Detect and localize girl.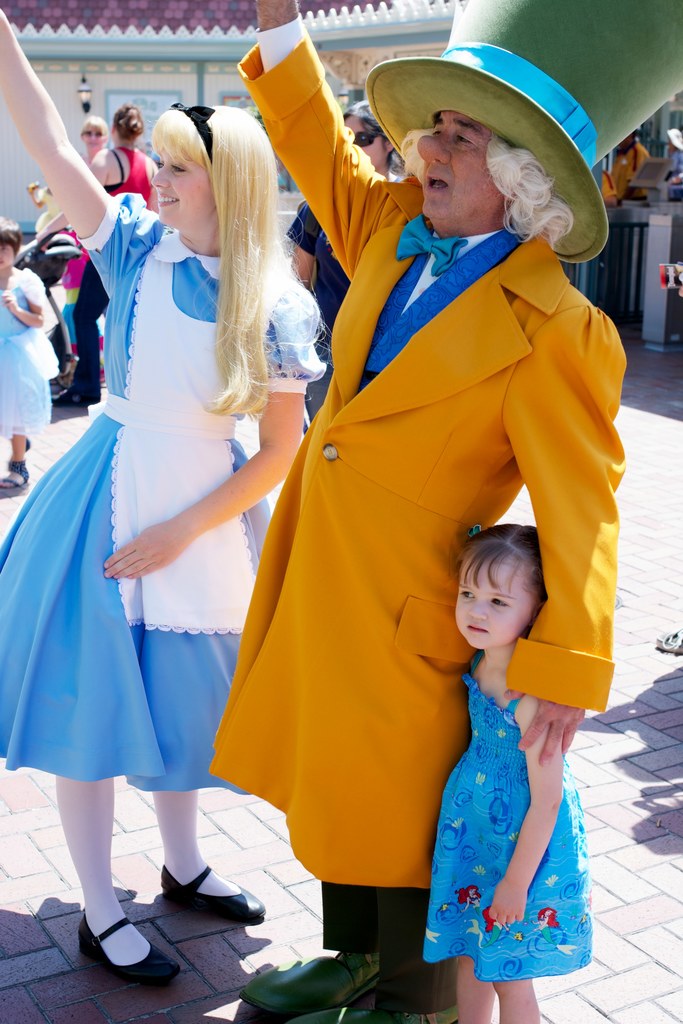
Localized at {"x1": 2, "y1": 213, "x2": 51, "y2": 497}.
